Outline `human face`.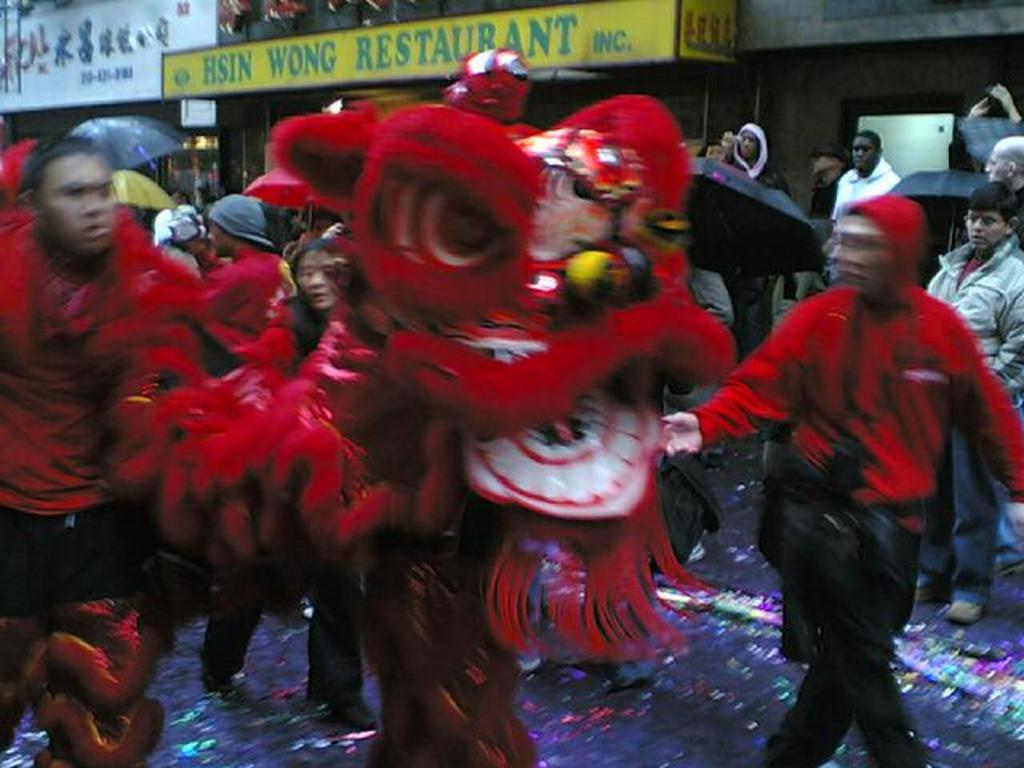
Outline: 296,250,334,314.
